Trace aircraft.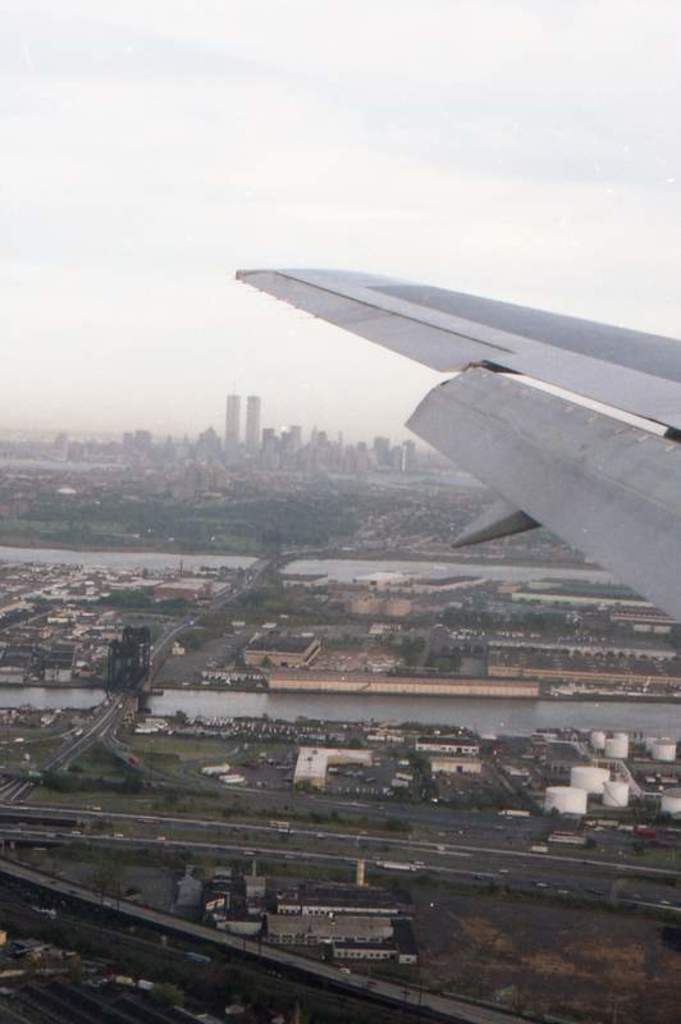
Traced to bbox=(242, 241, 672, 561).
